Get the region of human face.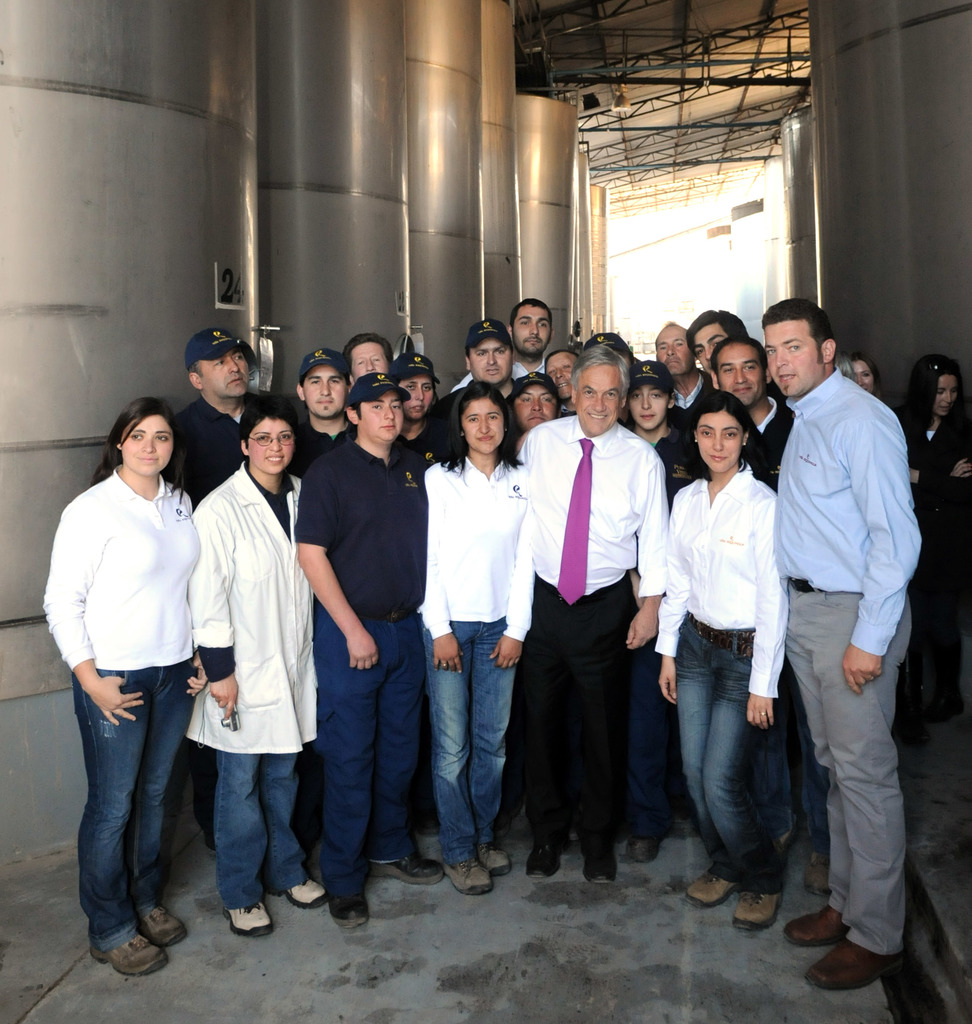
x1=935 y1=378 x2=954 y2=420.
